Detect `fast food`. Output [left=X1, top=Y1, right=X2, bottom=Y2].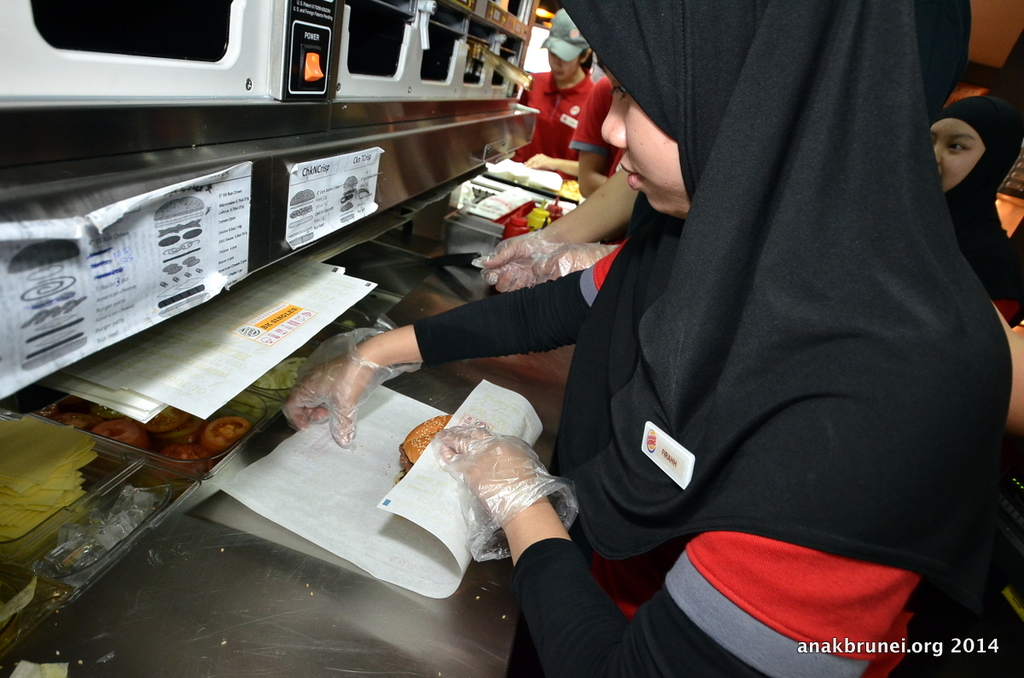
[left=393, top=414, right=452, bottom=475].
